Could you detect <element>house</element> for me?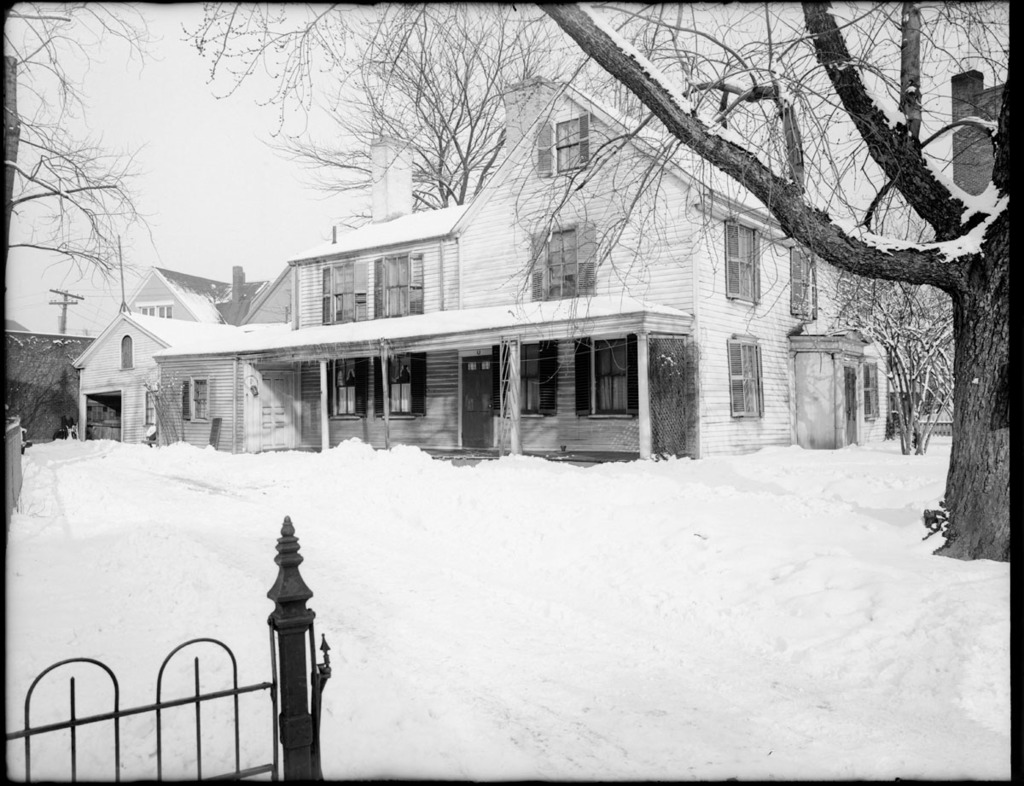
Detection result: [145, 73, 945, 498].
